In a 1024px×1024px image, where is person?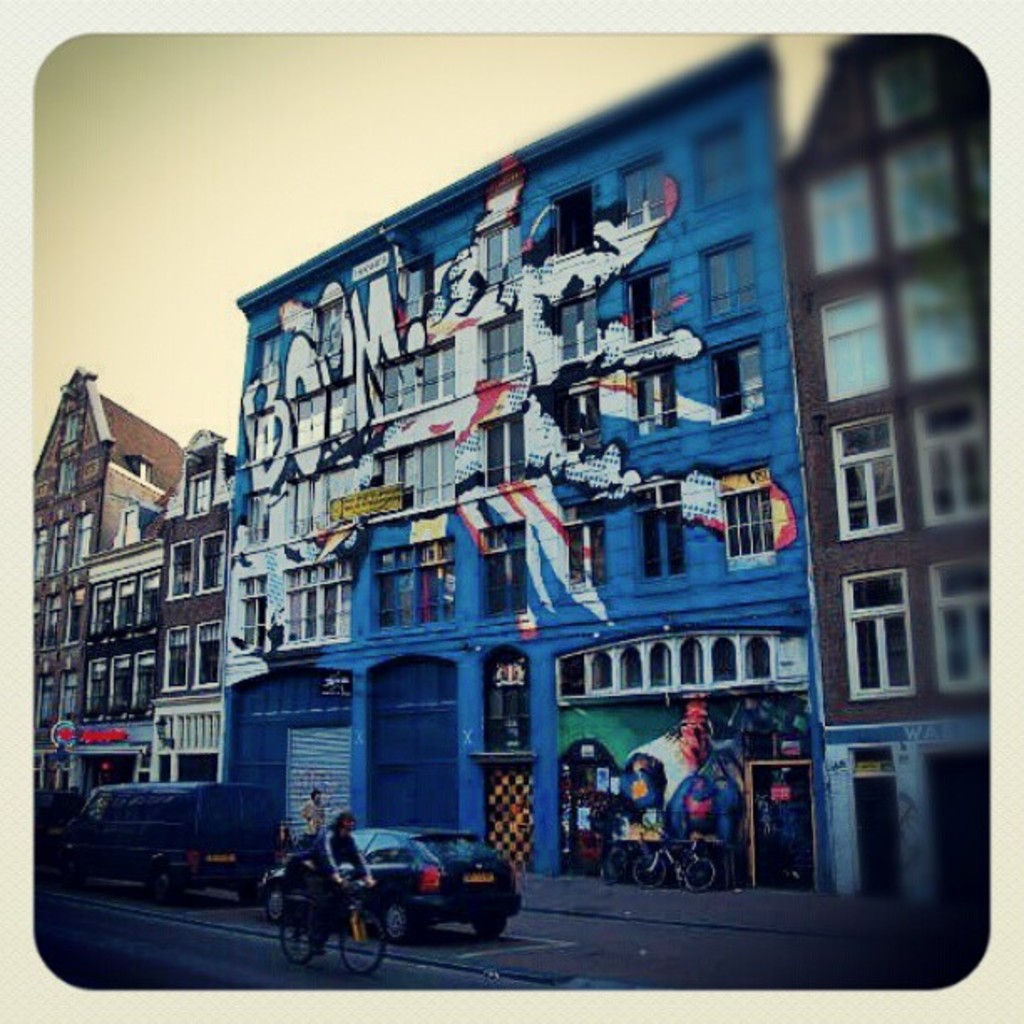
region(279, 810, 378, 962).
